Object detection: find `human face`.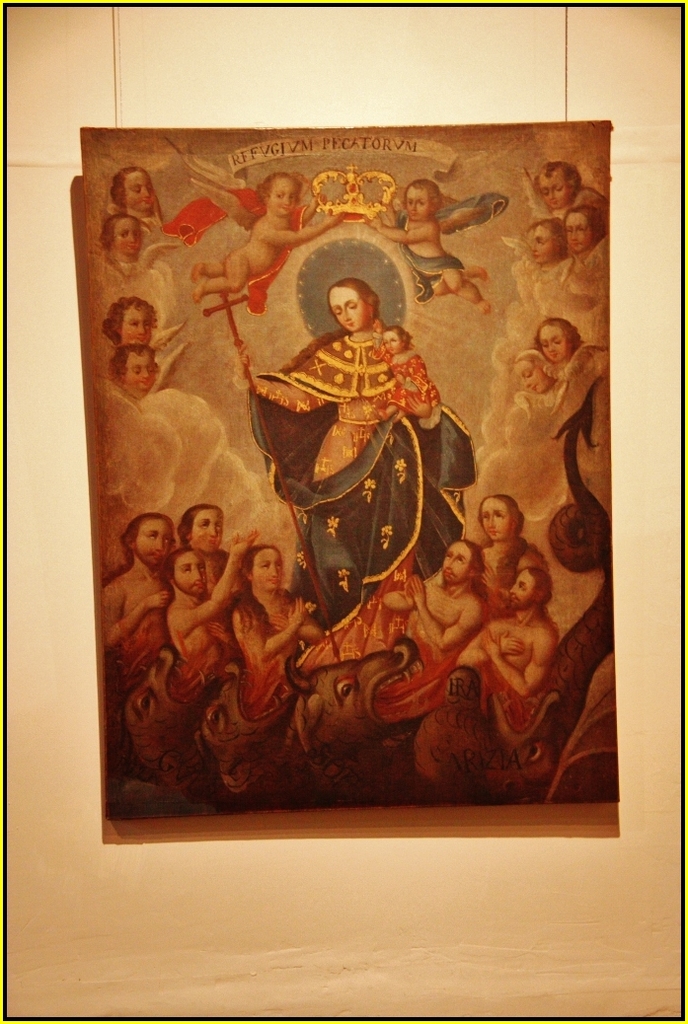
(x1=113, y1=217, x2=141, y2=249).
